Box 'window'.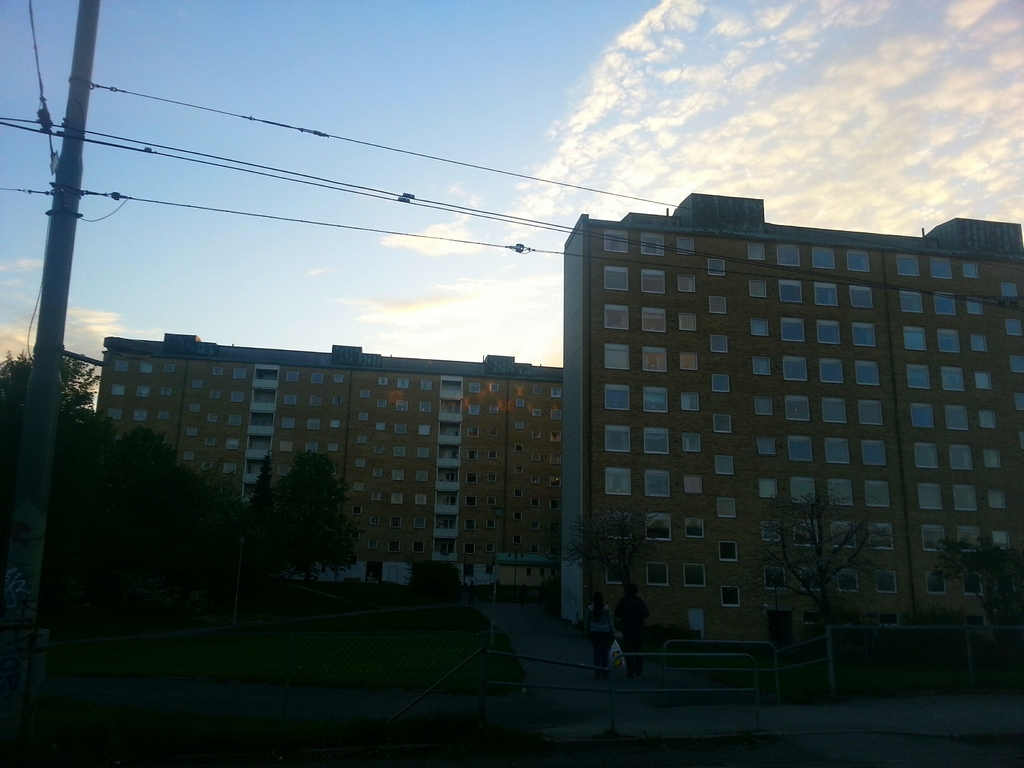
[left=362, top=390, right=369, bottom=400].
